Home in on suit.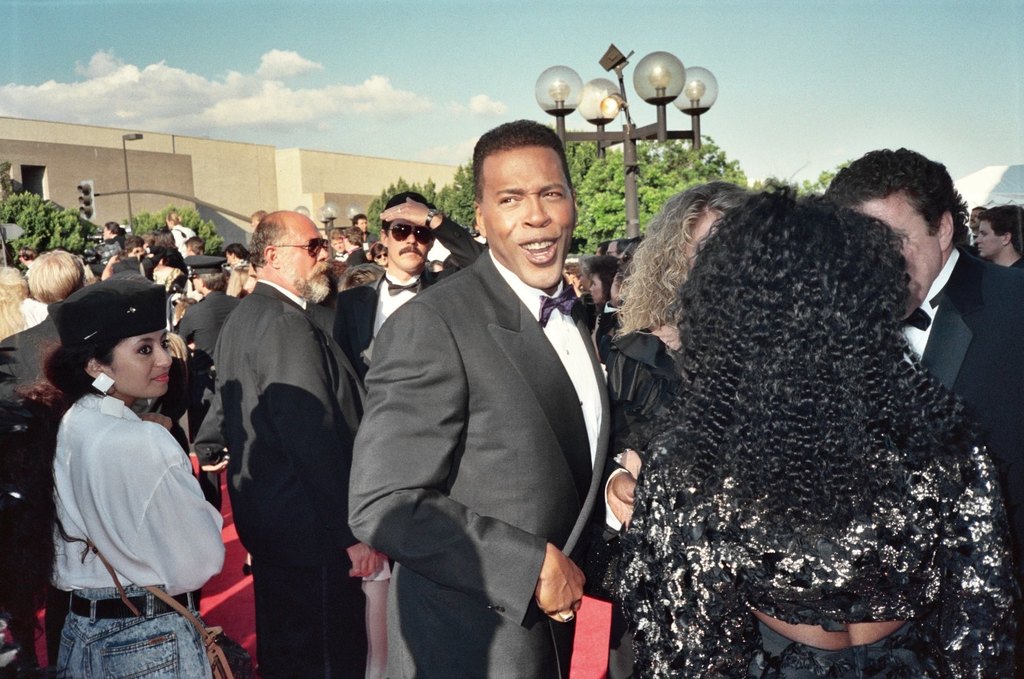
Homed in at 190,276,368,678.
